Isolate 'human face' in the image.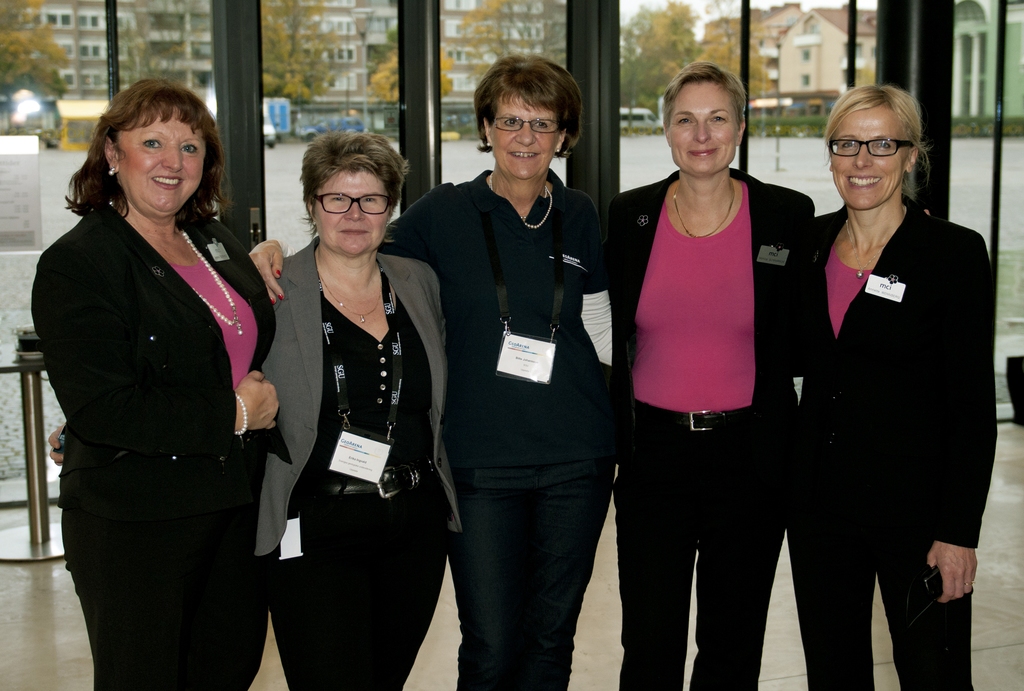
Isolated region: [829,109,908,214].
